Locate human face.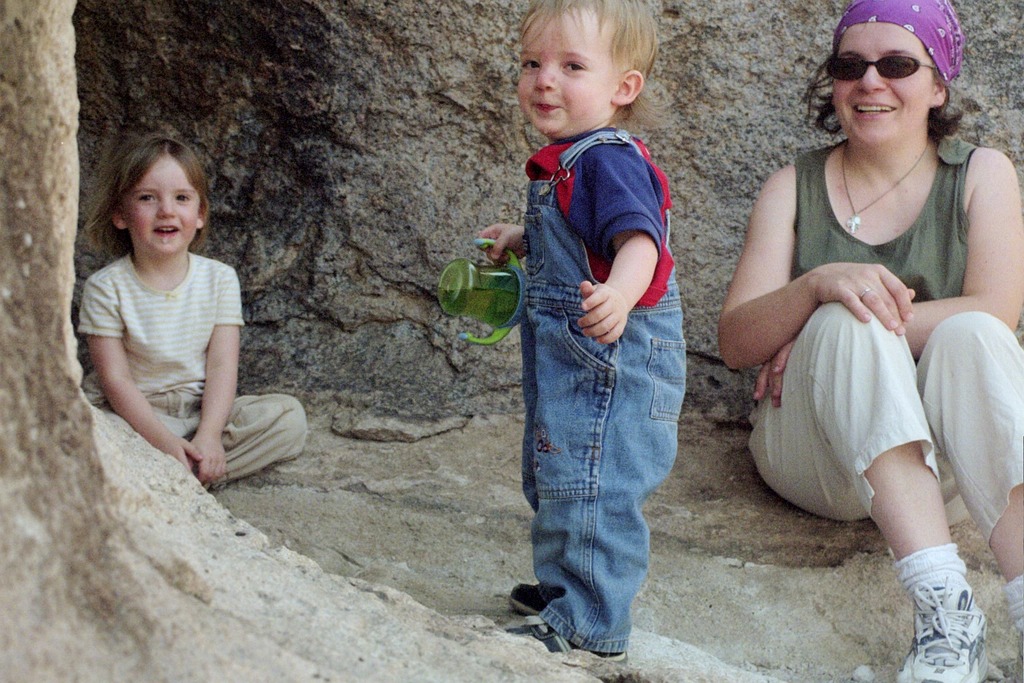
Bounding box: [121, 165, 202, 255].
